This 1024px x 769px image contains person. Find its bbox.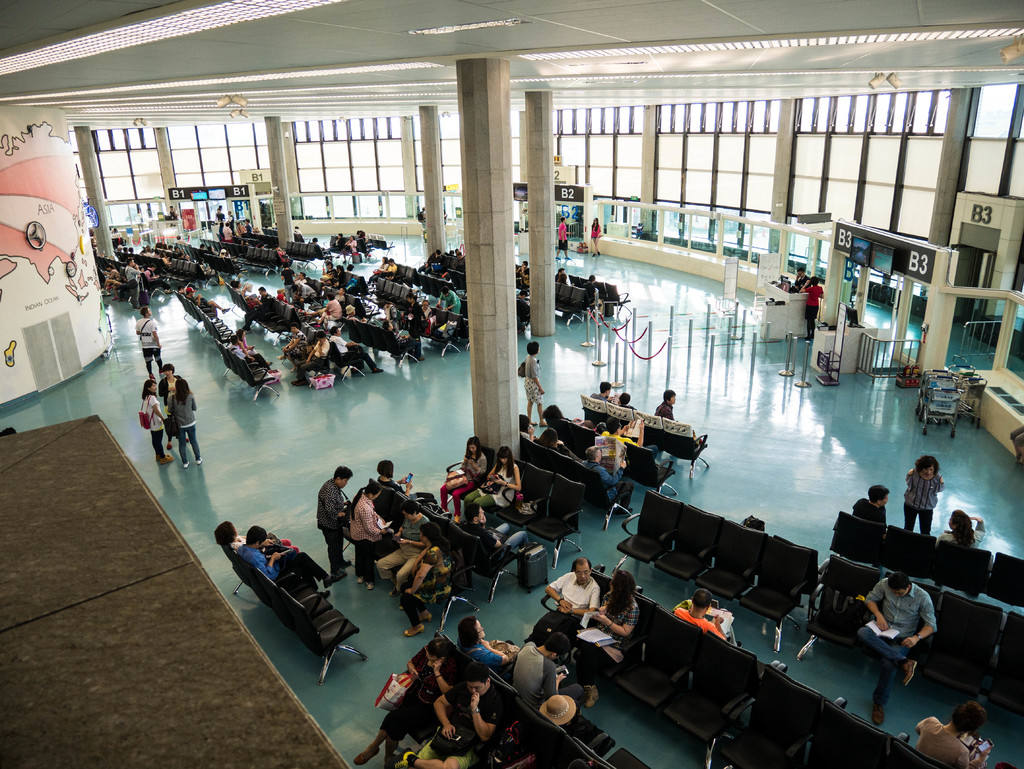
Rect(439, 286, 463, 316).
